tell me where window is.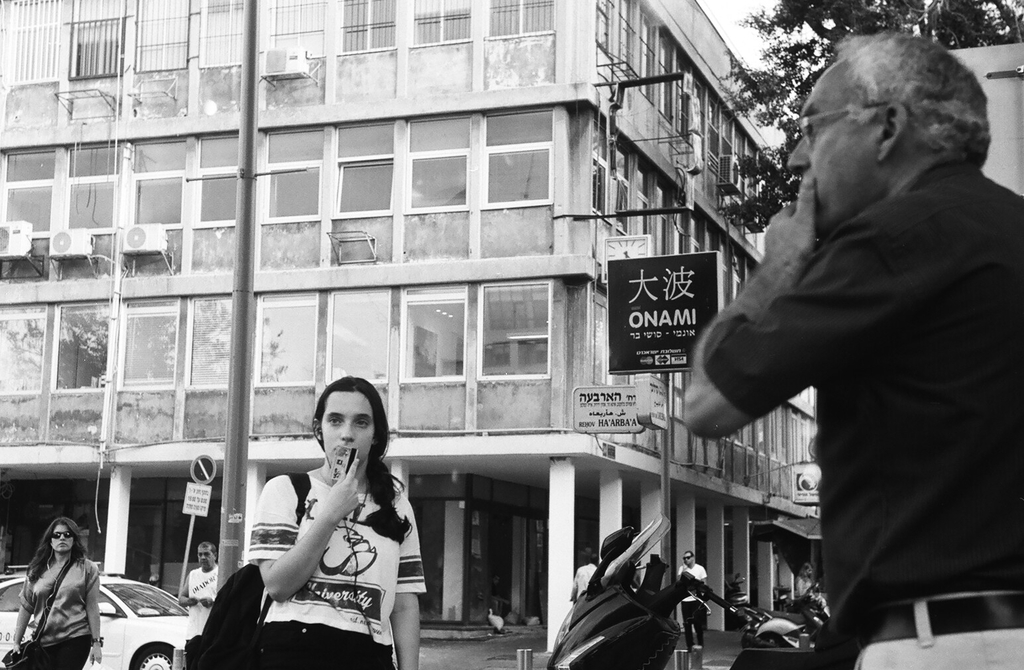
window is at pyautogui.locateOnScreen(11, 191, 50, 233).
